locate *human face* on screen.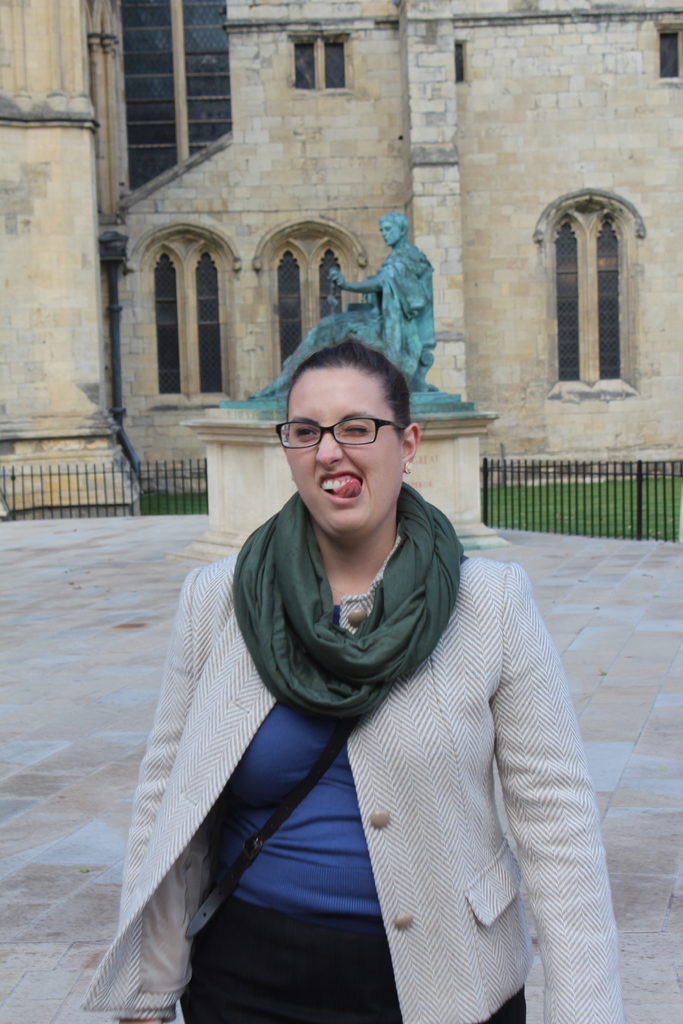
On screen at box=[282, 369, 401, 540].
